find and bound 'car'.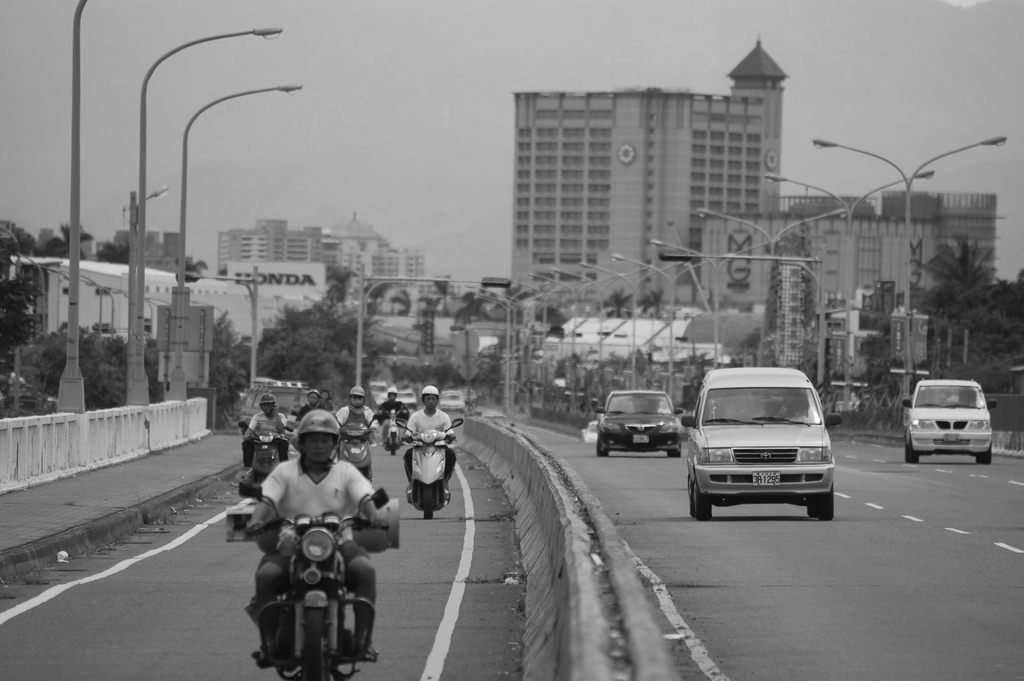
Bound: (x1=596, y1=390, x2=686, y2=459).
